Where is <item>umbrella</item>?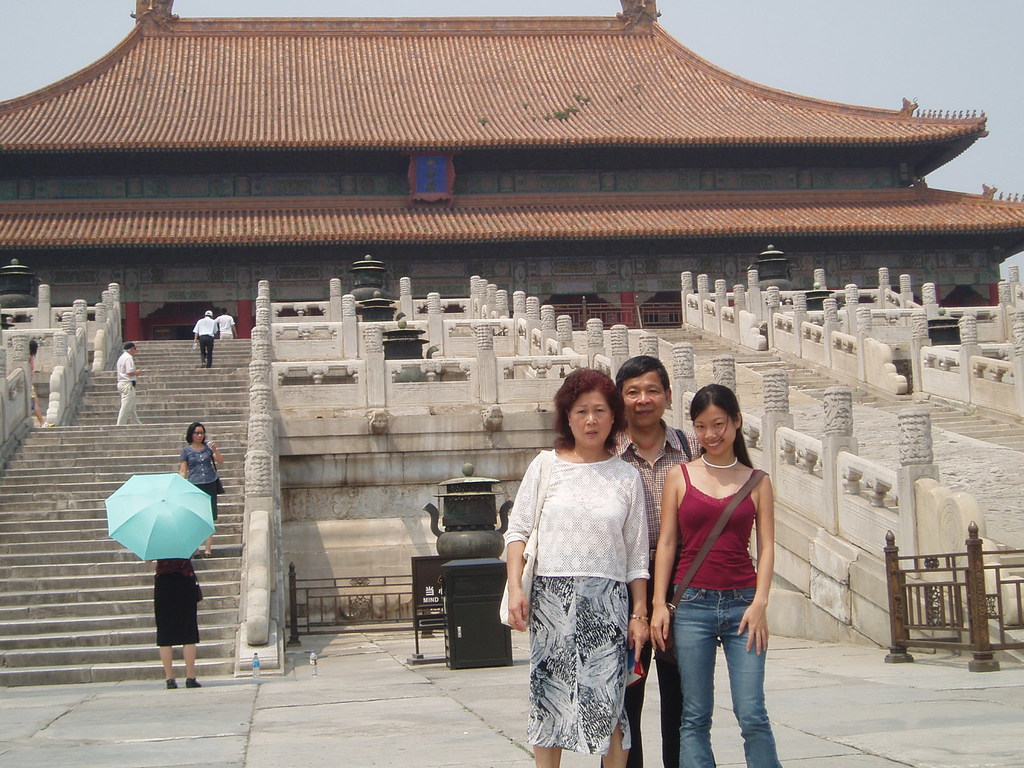
<region>108, 477, 214, 561</region>.
